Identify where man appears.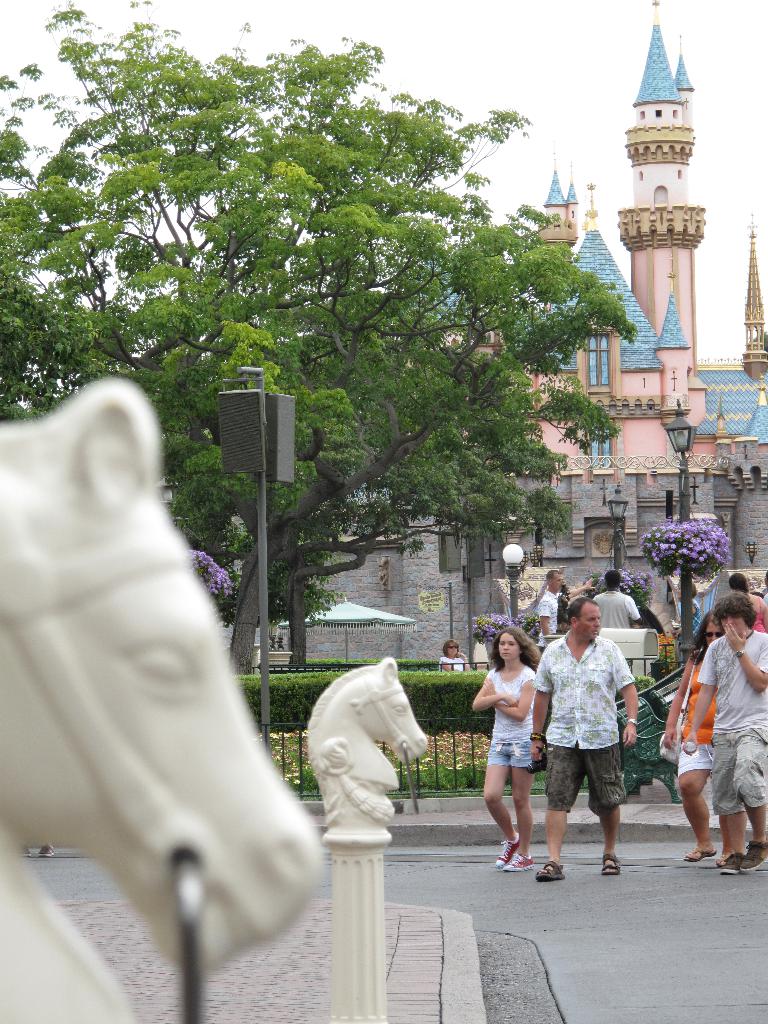
Appears at <region>537, 566, 566, 654</region>.
